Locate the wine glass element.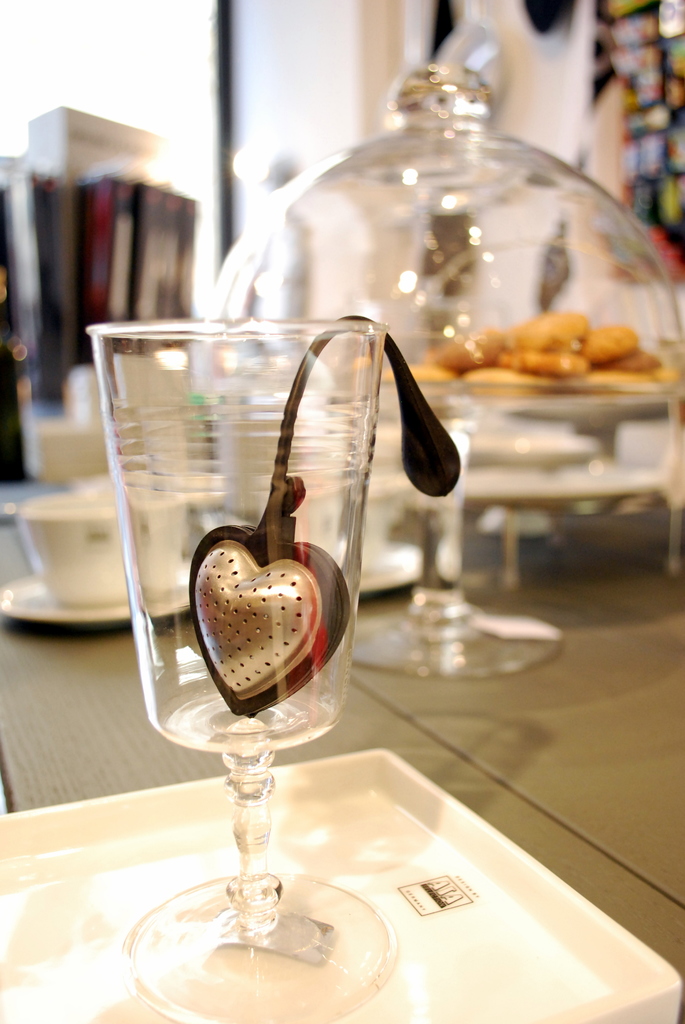
Element bbox: crop(83, 314, 389, 1023).
